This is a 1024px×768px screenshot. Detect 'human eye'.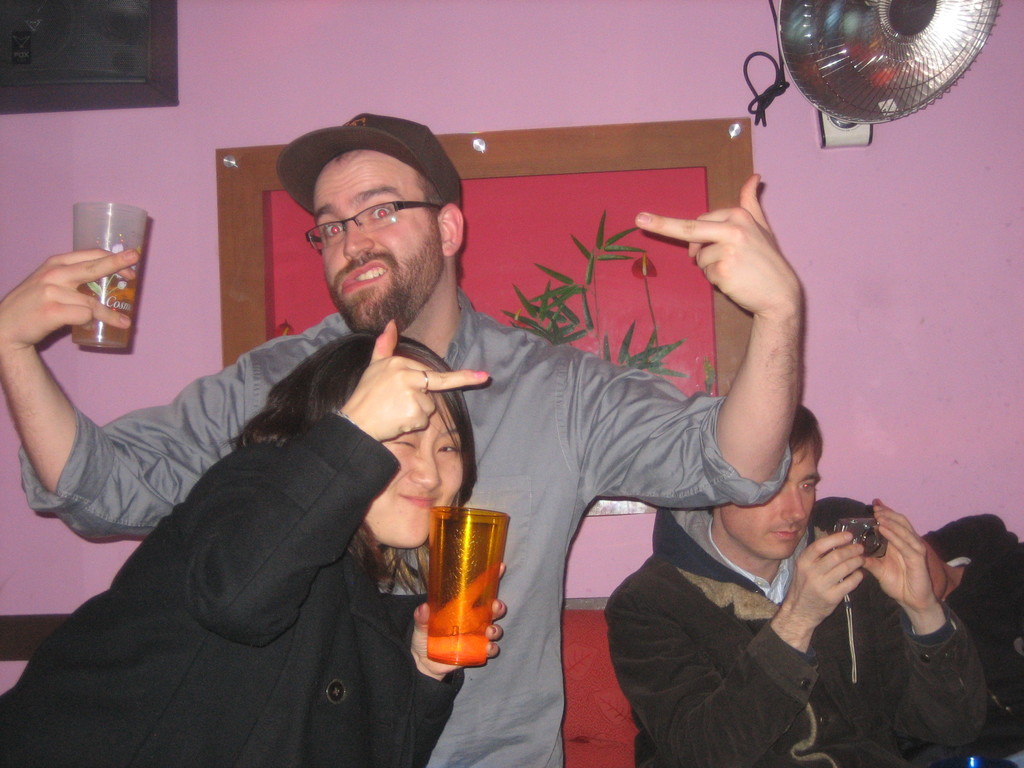
Rect(371, 201, 390, 218).
